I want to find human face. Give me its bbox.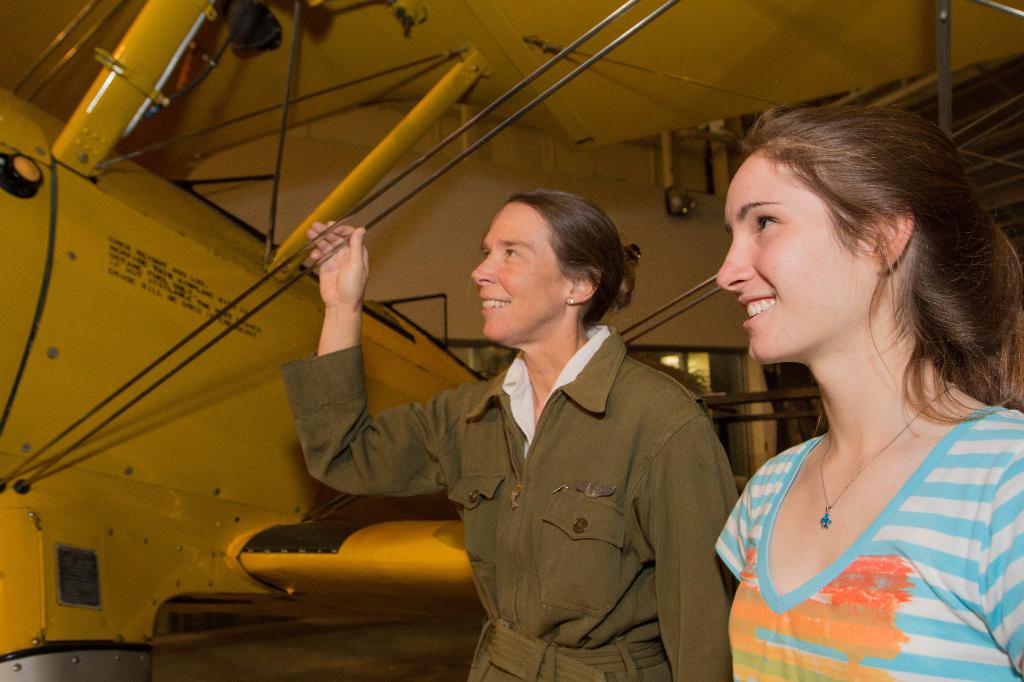
(x1=719, y1=143, x2=878, y2=360).
